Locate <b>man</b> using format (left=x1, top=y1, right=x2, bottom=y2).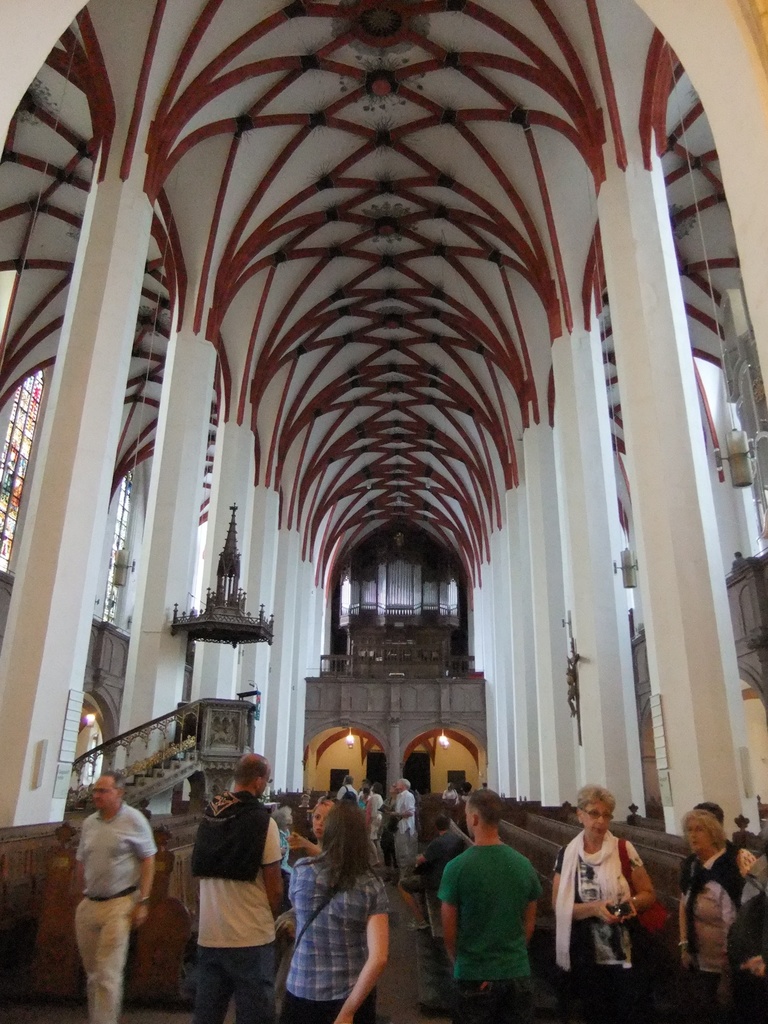
(left=387, top=778, right=415, bottom=877).
